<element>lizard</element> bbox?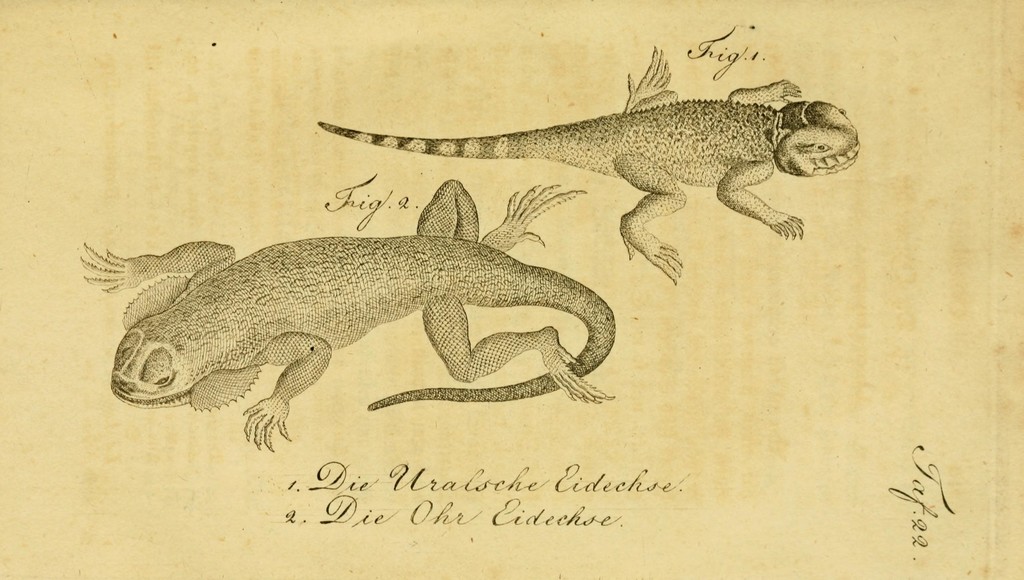
<bbox>78, 177, 619, 406</bbox>
